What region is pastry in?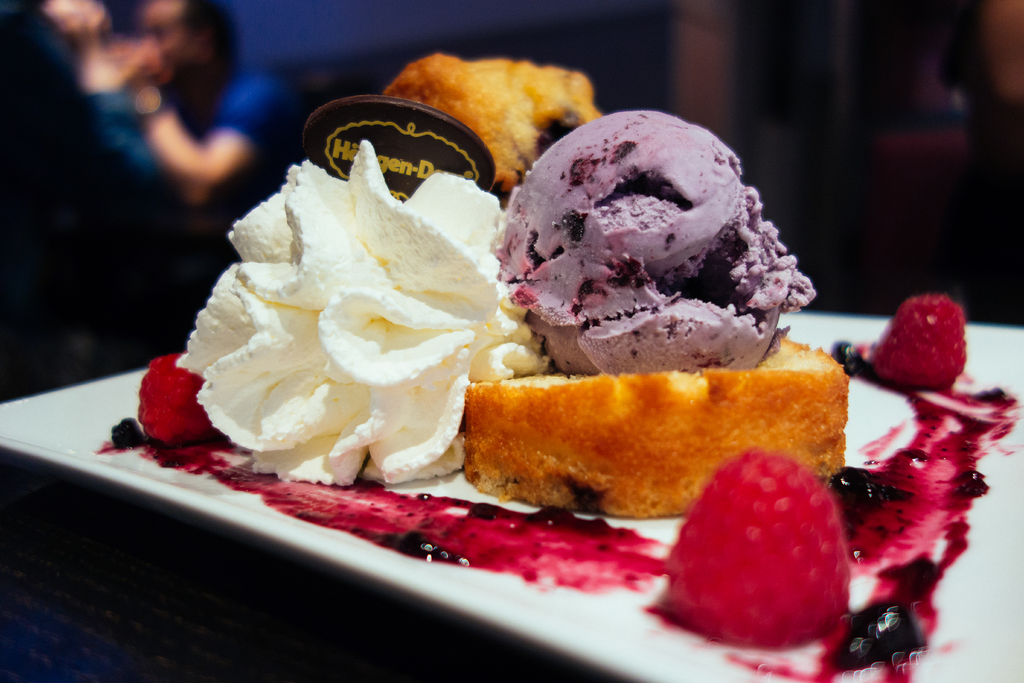
437:333:865:529.
